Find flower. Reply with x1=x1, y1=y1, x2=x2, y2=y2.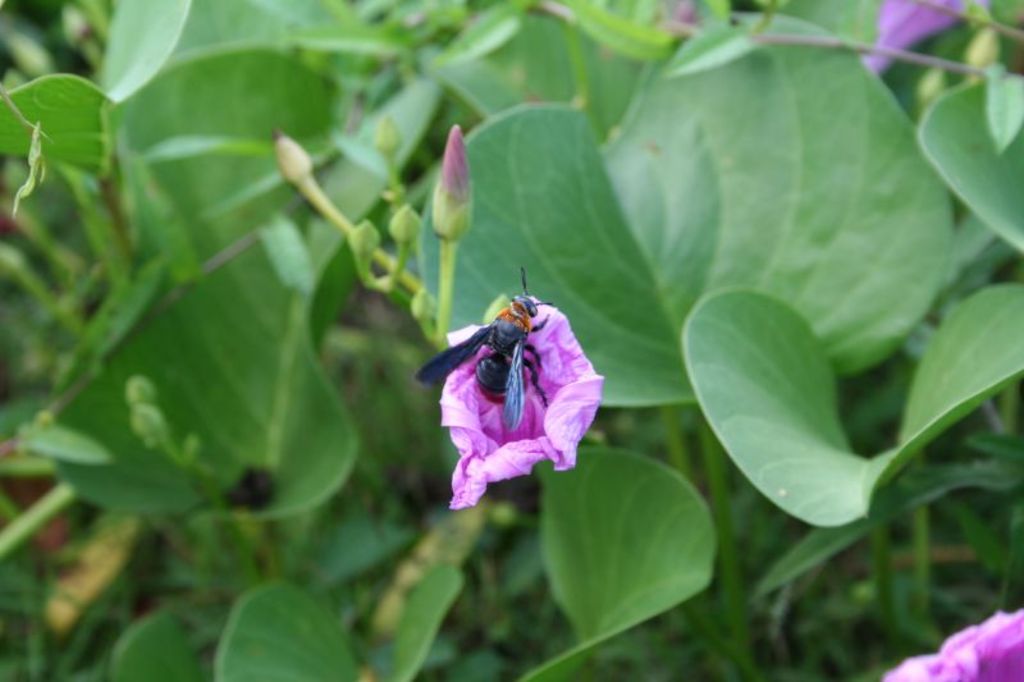
x1=421, y1=266, x2=605, y2=490.
